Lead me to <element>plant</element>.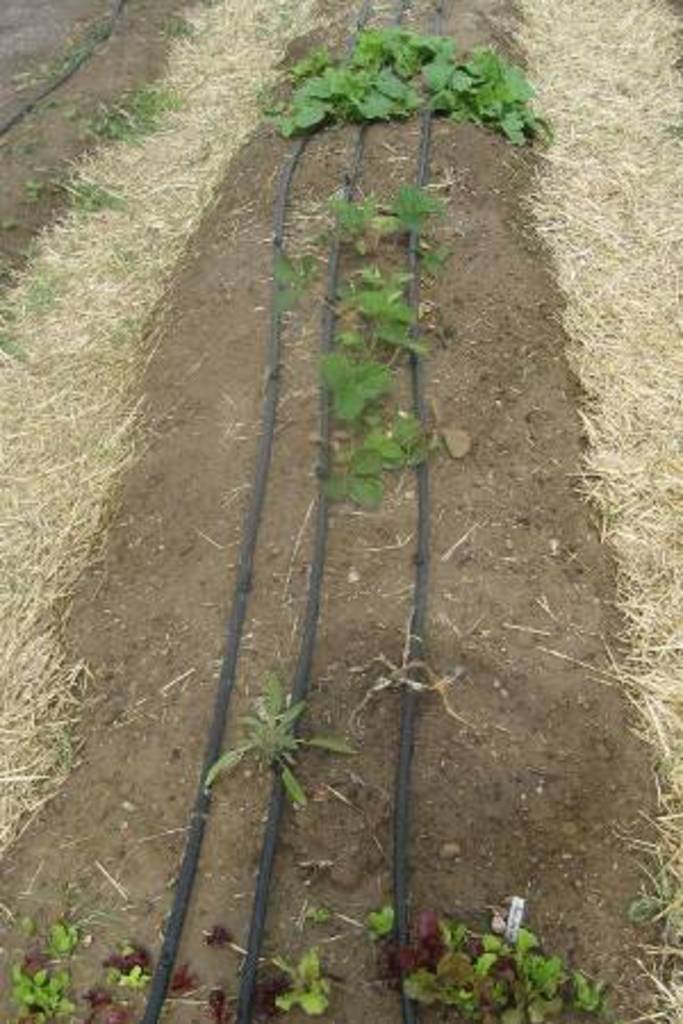
Lead to crop(118, 965, 150, 988).
